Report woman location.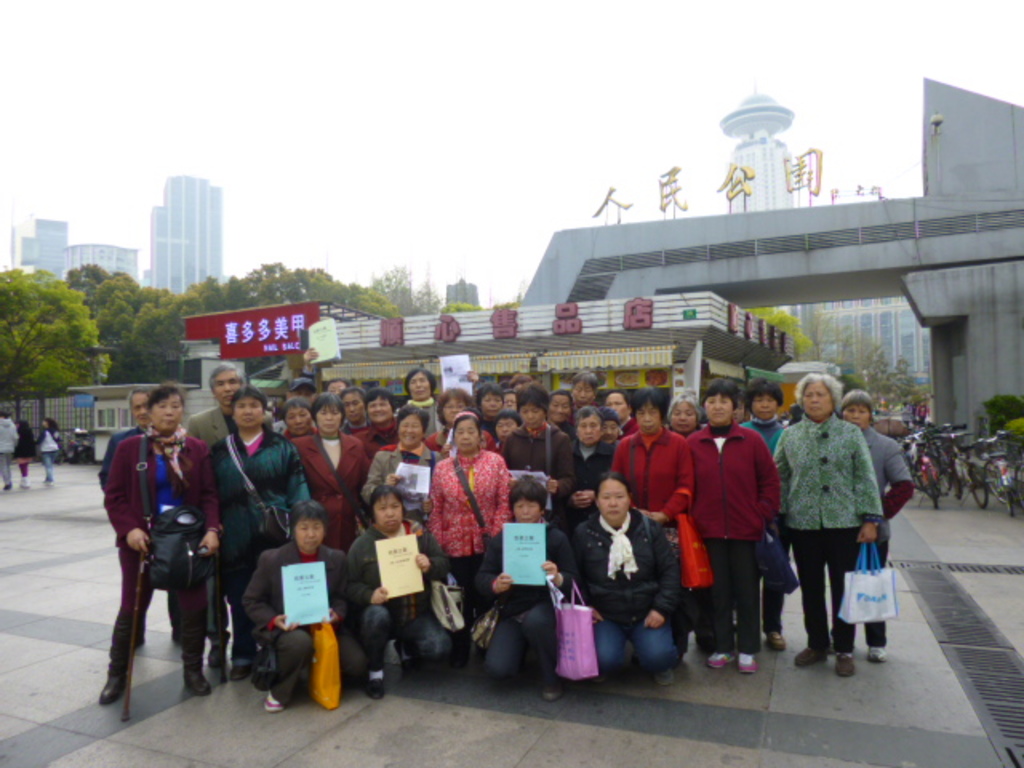
Report: crop(421, 411, 512, 656).
